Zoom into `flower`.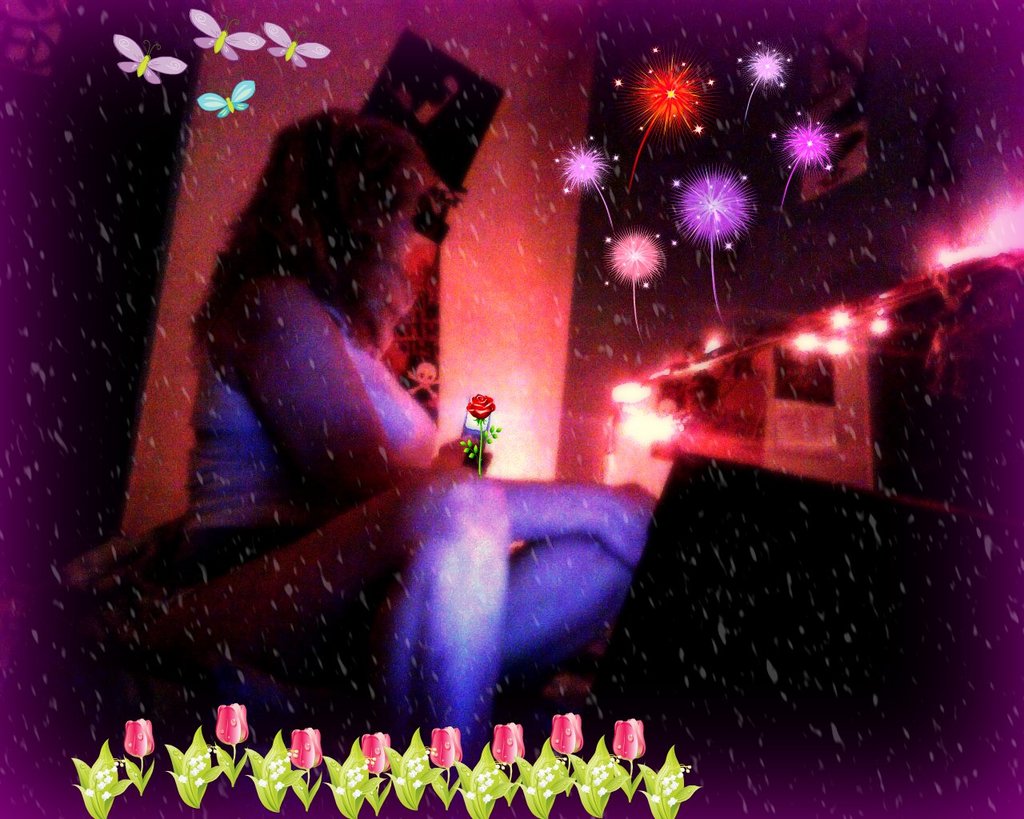
Zoom target: (left=257, top=777, right=268, bottom=788).
